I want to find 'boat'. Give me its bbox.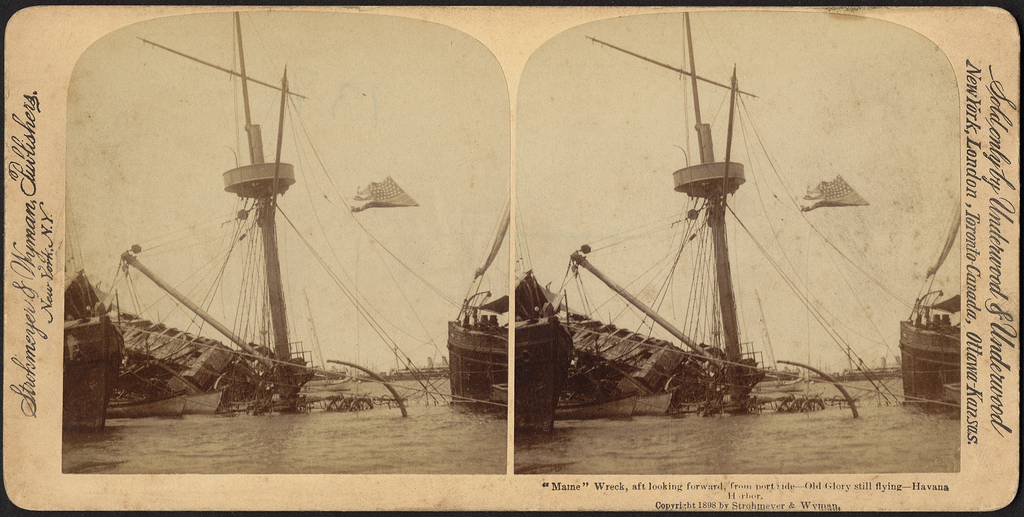
x1=532, y1=279, x2=694, y2=395.
